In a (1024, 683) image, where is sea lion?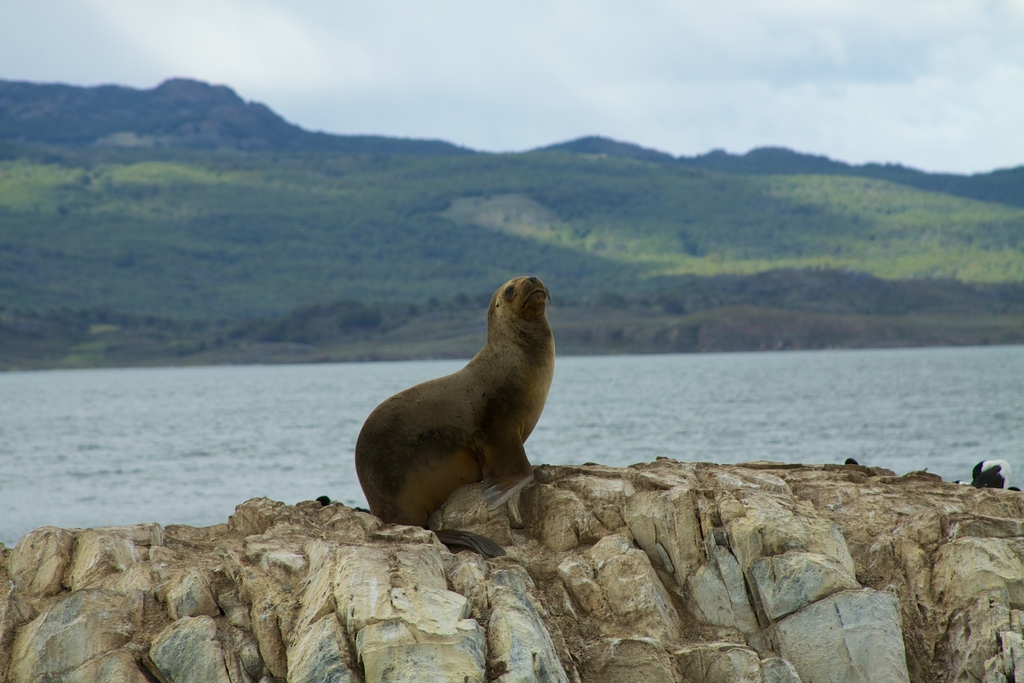
{"left": 351, "top": 274, "right": 548, "bottom": 554}.
